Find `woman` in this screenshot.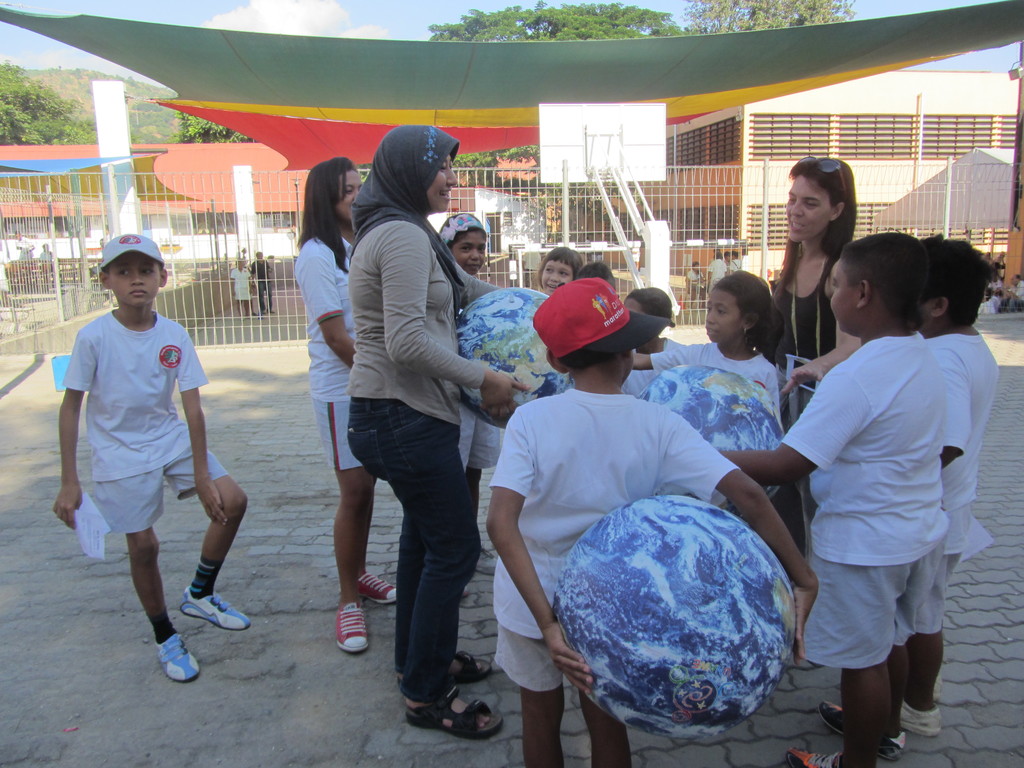
The bounding box for `woman` is select_region(758, 159, 858, 675).
